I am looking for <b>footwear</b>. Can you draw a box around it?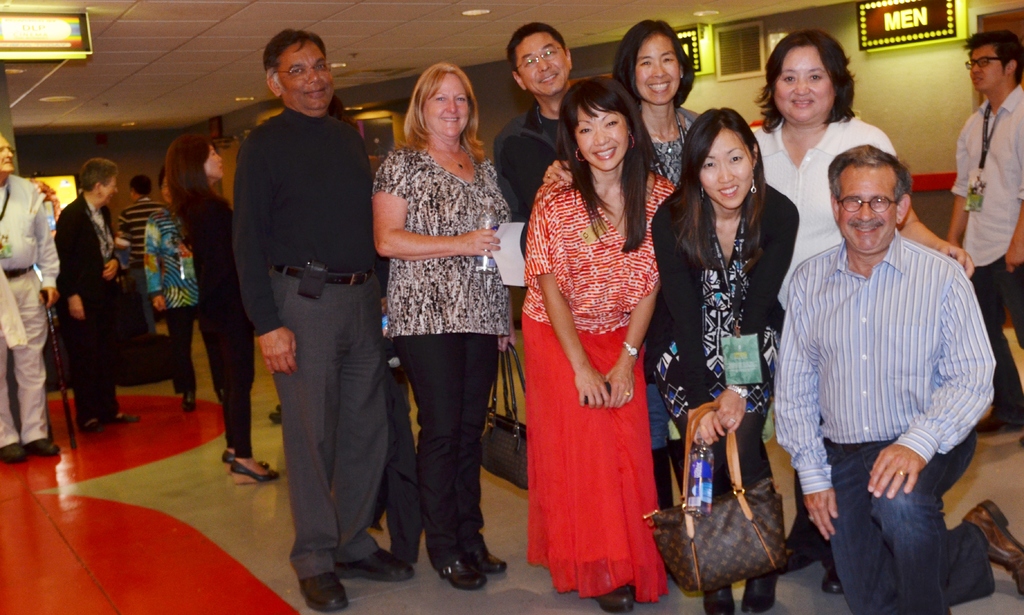
Sure, the bounding box is [787,545,815,568].
